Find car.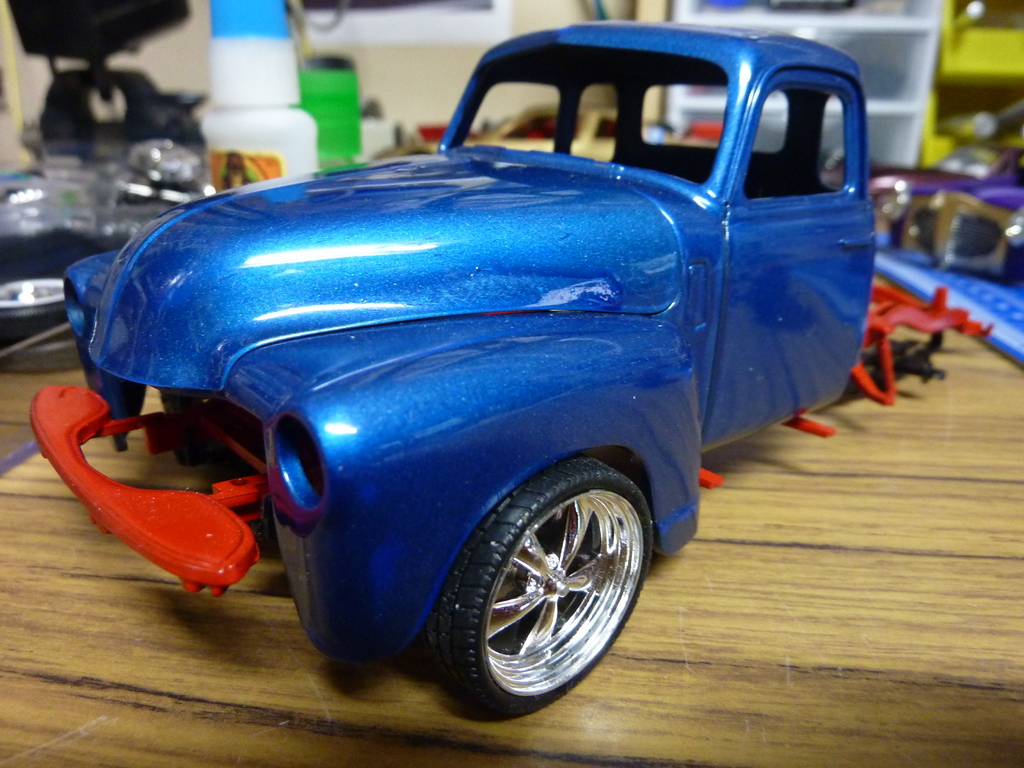
bbox=[0, 150, 219, 355].
